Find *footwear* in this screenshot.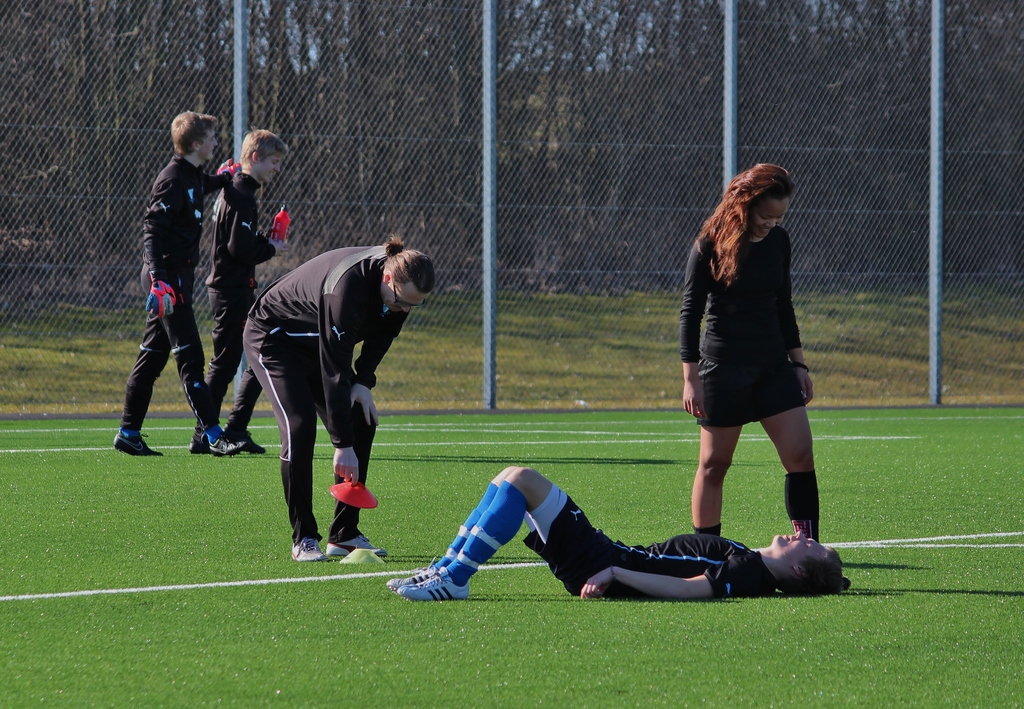
The bounding box for *footwear* is (x1=398, y1=567, x2=469, y2=601).
